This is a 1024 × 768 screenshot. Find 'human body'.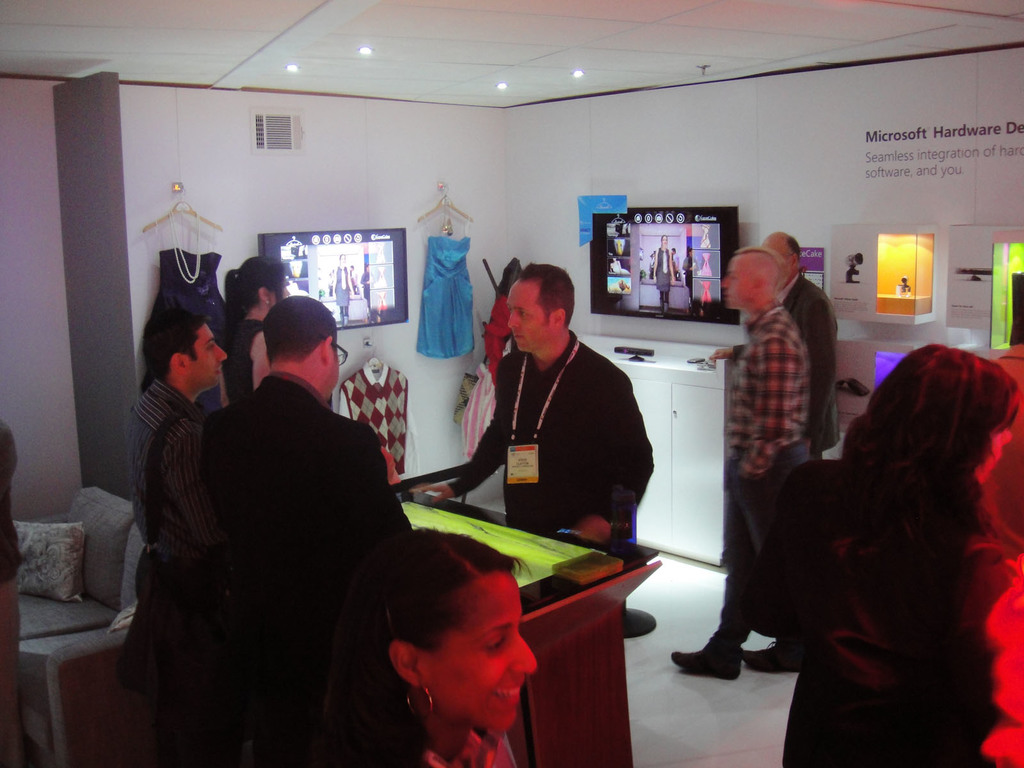
Bounding box: 408, 728, 520, 767.
